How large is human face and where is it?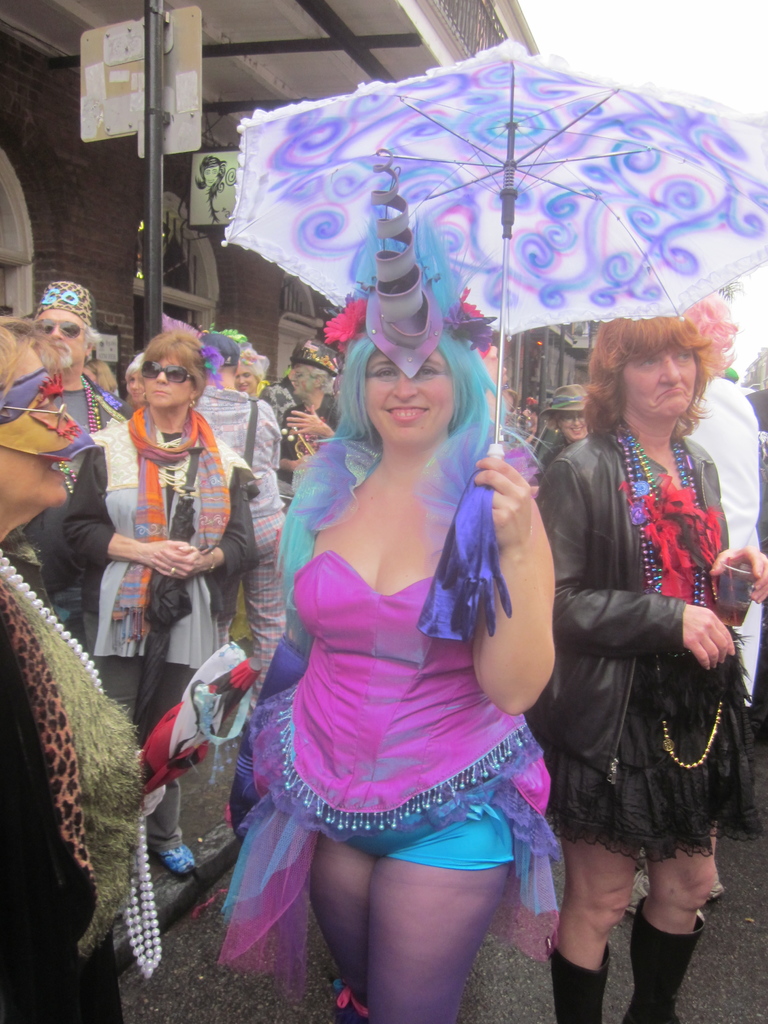
Bounding box: 145/356/194/409.
